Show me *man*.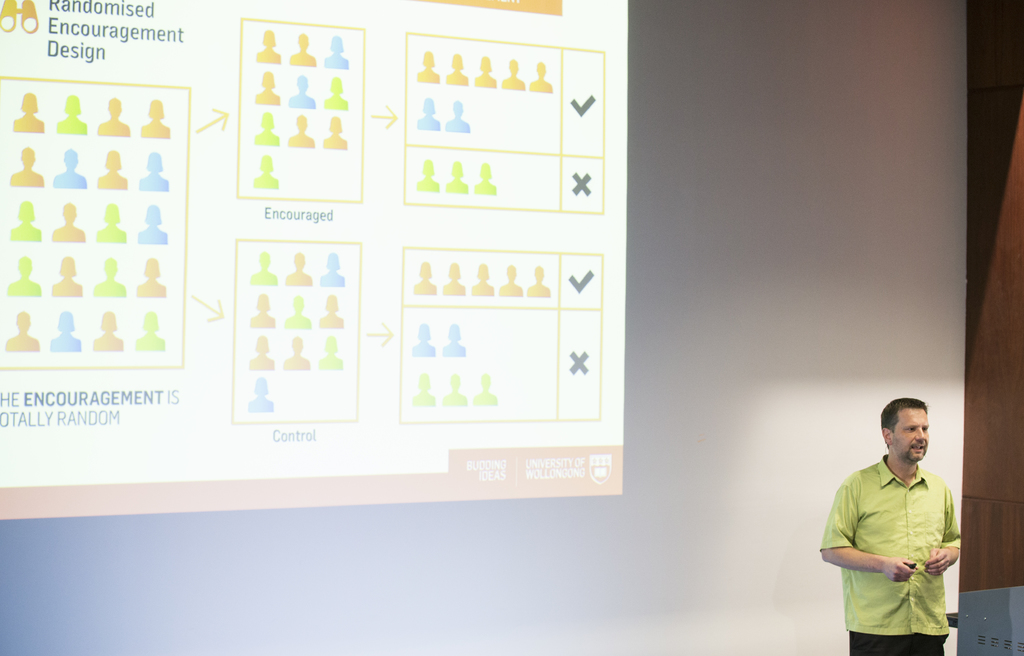
*man* is here: rect(819, 397, 964, 655).
